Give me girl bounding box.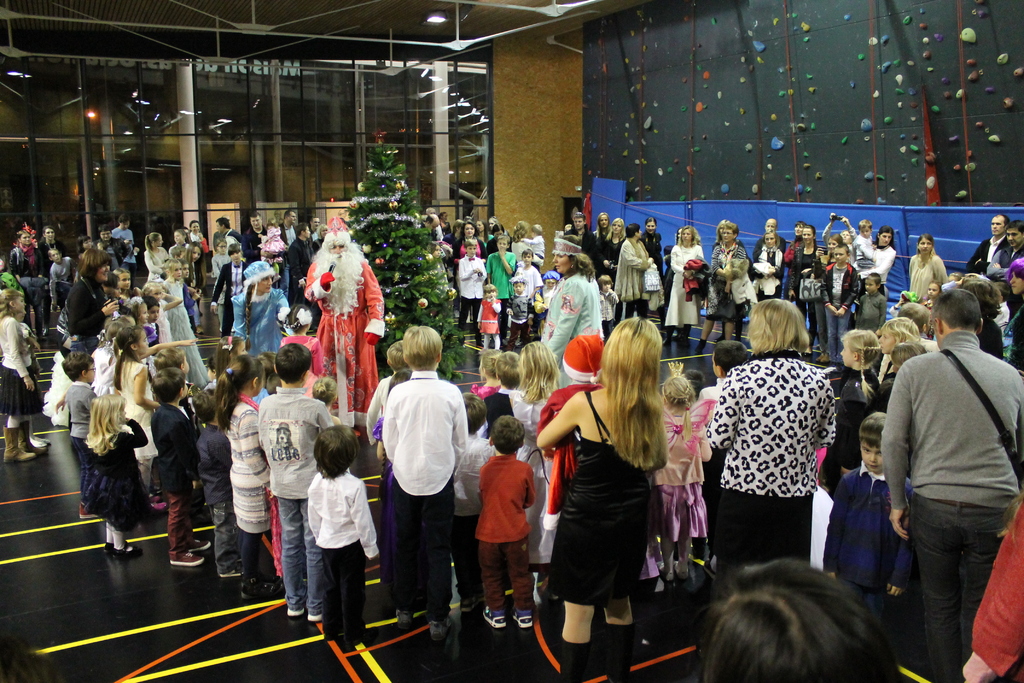
box=[549, 318, 659, 677].
